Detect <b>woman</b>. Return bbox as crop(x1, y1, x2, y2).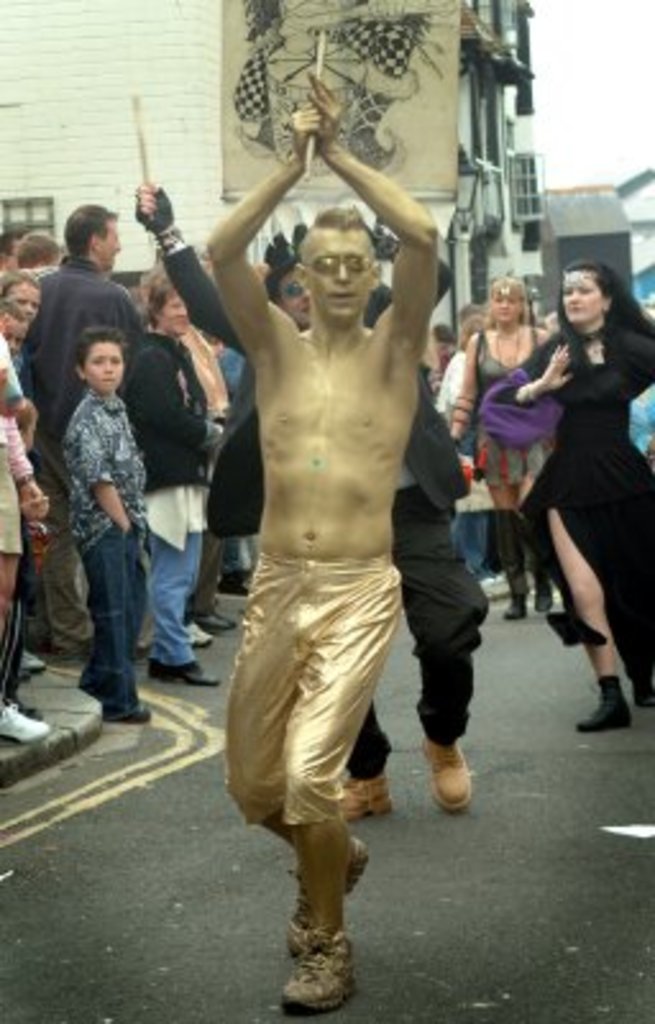
crop(438, 269, 545, 614).
